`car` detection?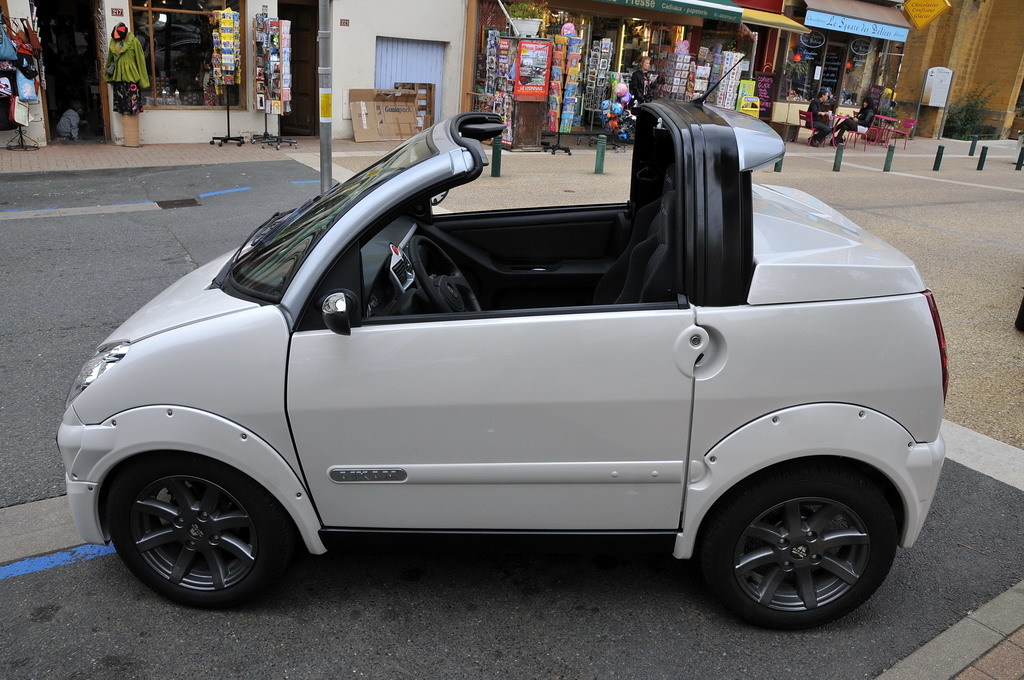
54, 92, 949, 636
